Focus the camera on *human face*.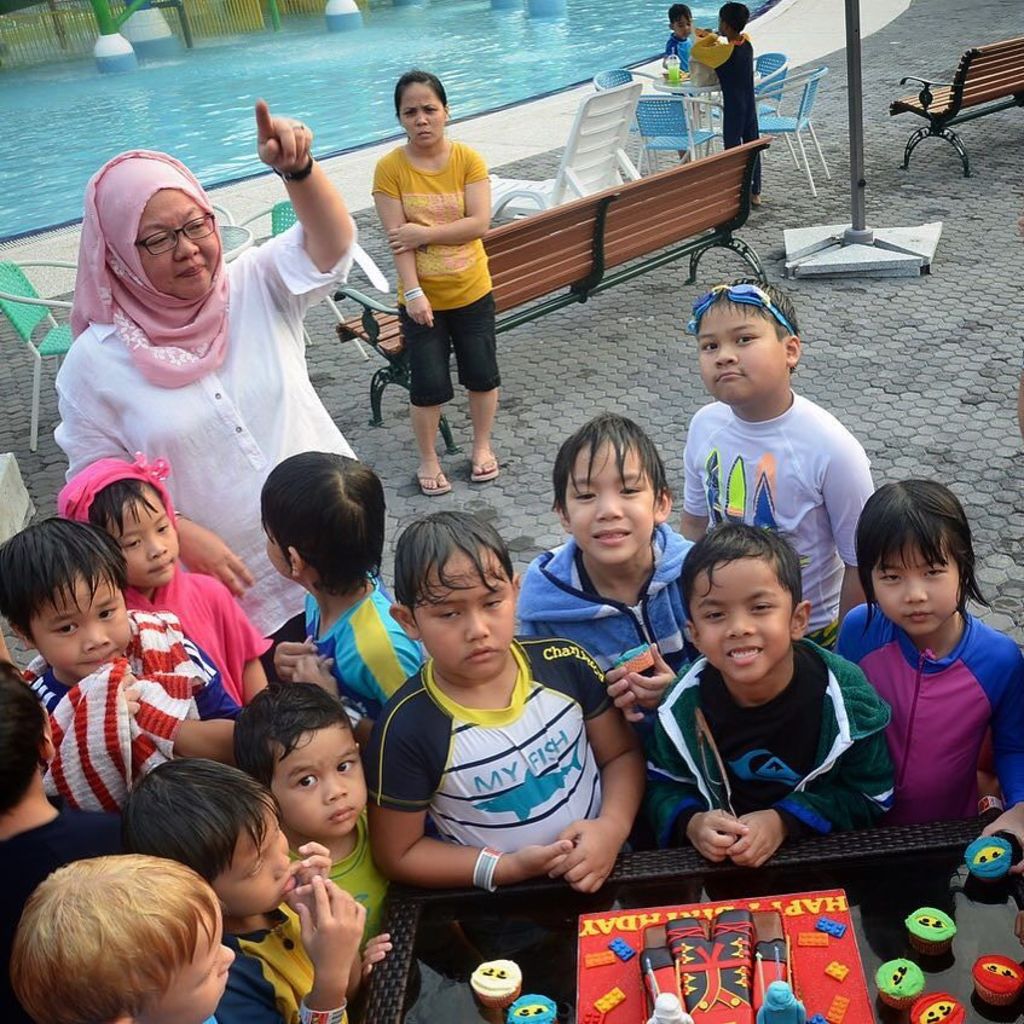
Focus region: 28:568:129:677.
